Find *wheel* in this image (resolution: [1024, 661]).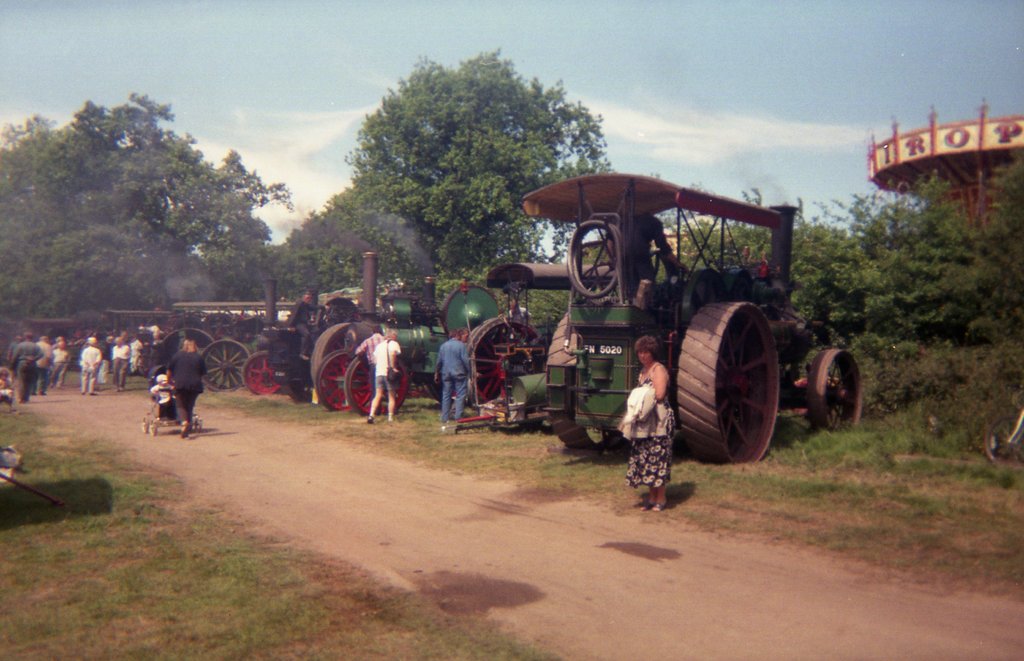
<box>674,297,781,472</box>.
